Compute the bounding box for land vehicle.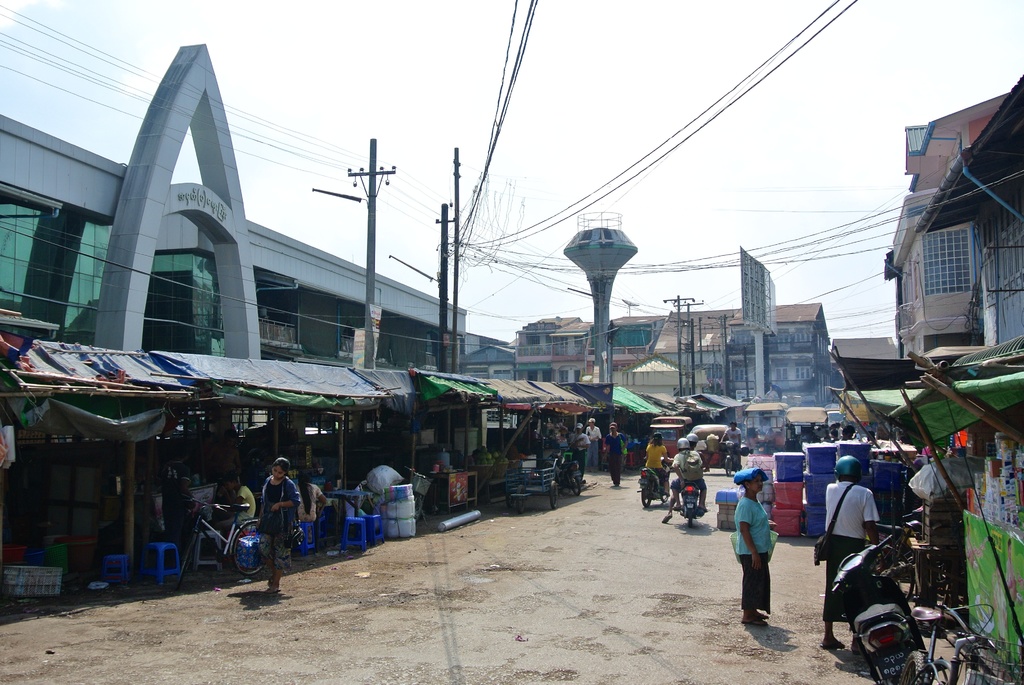
detection(829, 529, 934, 684).
